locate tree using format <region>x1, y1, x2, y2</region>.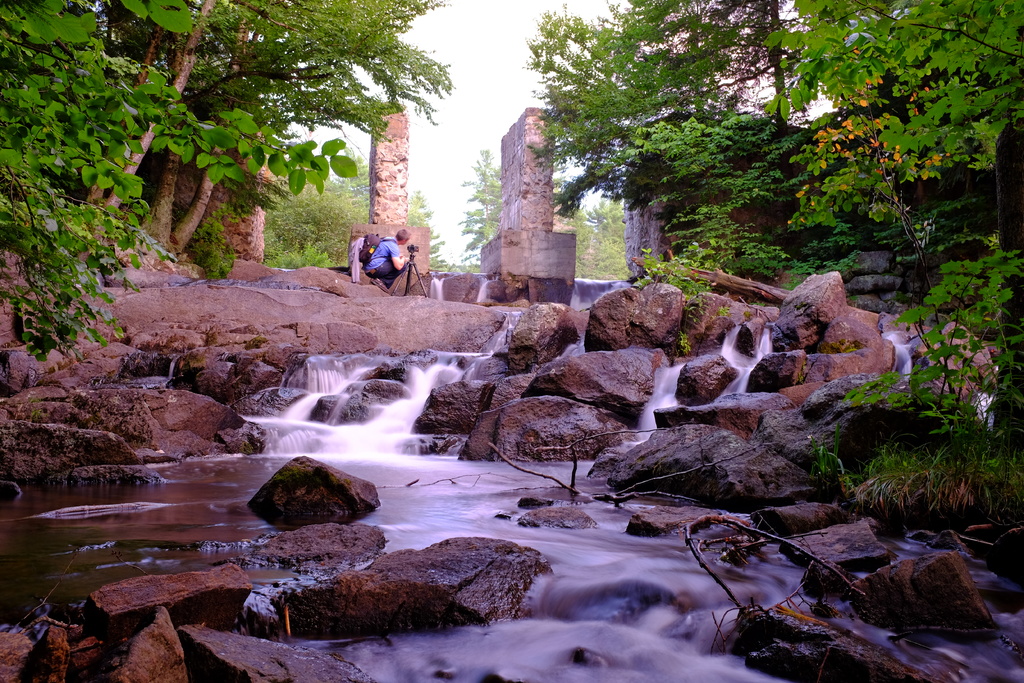
<region>525, 0, 1023, 349</region>.
